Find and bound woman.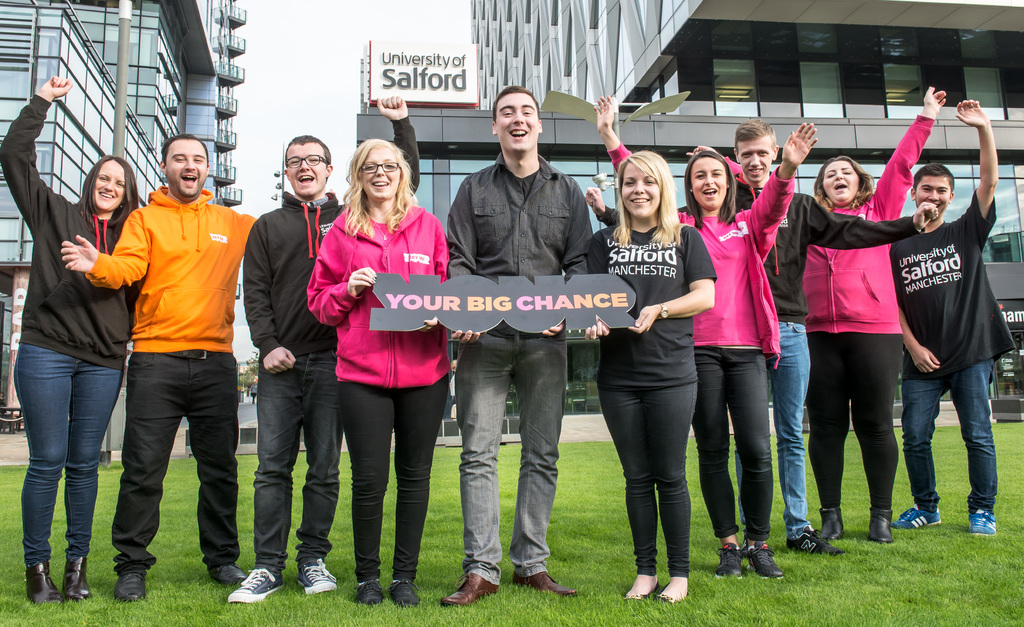
Bound: left=803, top=83, right=952, bottom=547.
